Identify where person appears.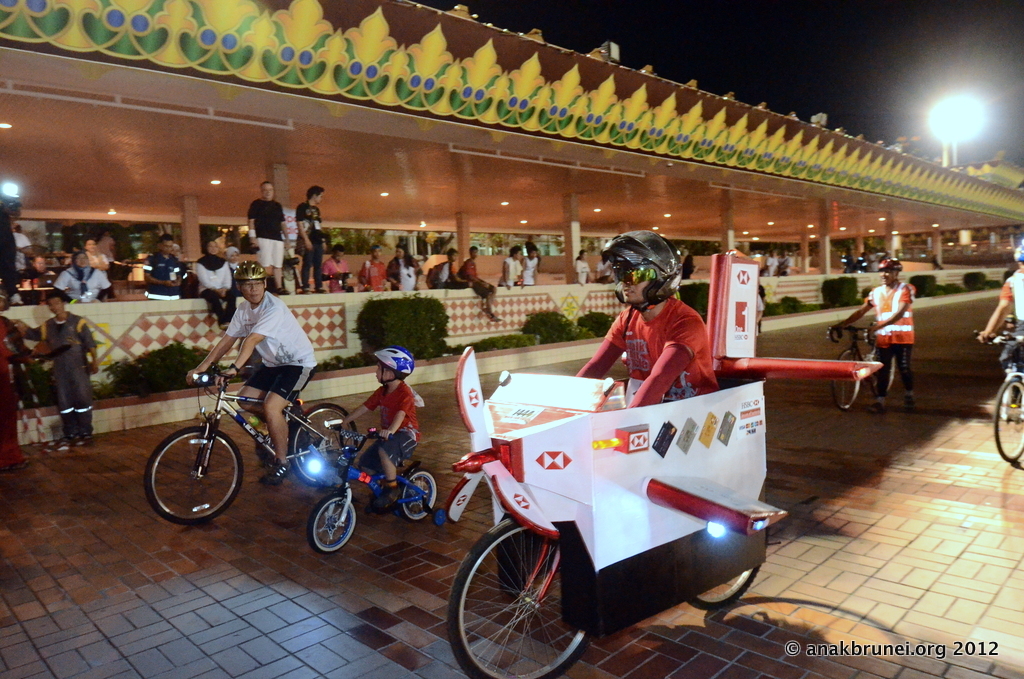
Appears at [x1=598, y1=241, x2=735, y2=424].
